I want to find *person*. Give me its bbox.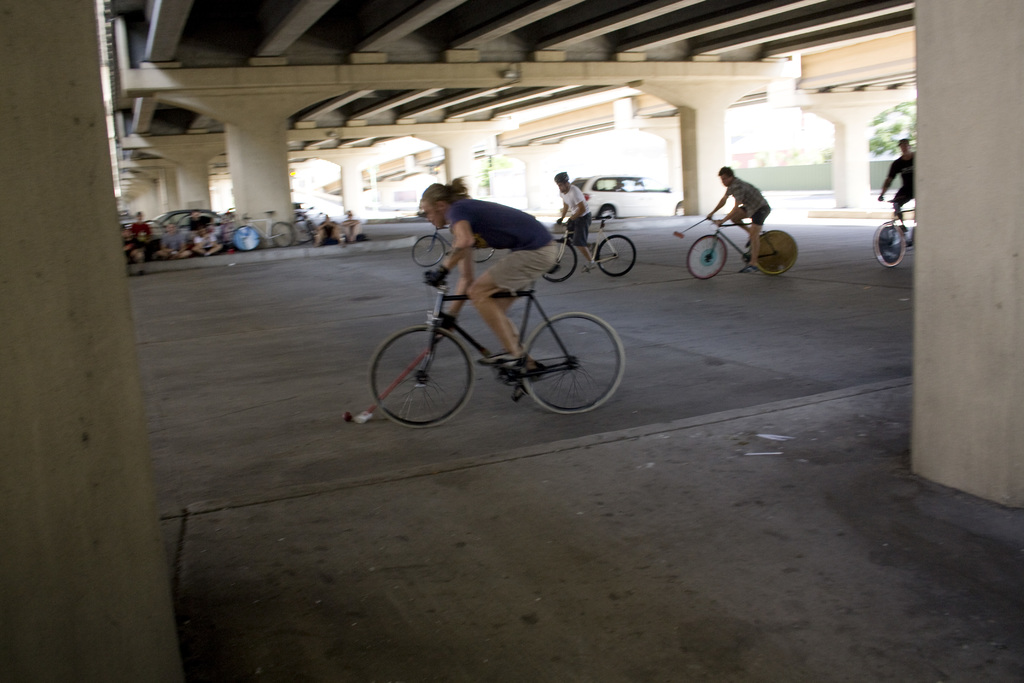
l=420, t=176, r=554, b=365.
